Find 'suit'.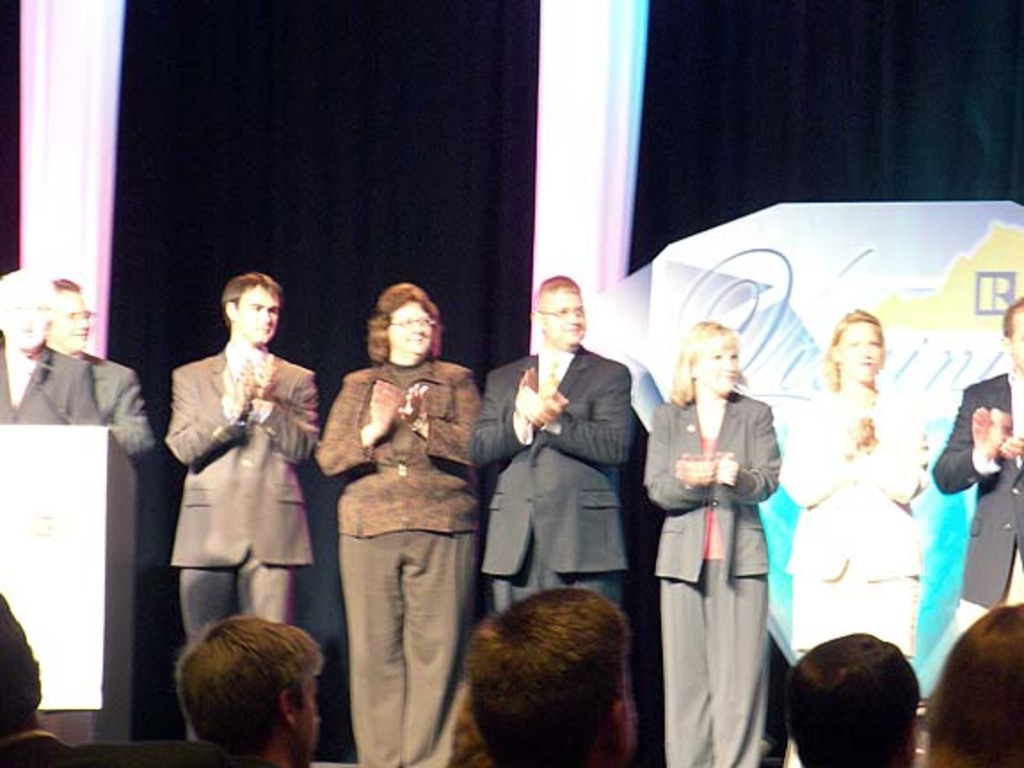
region(640, 388, 784, 766).
